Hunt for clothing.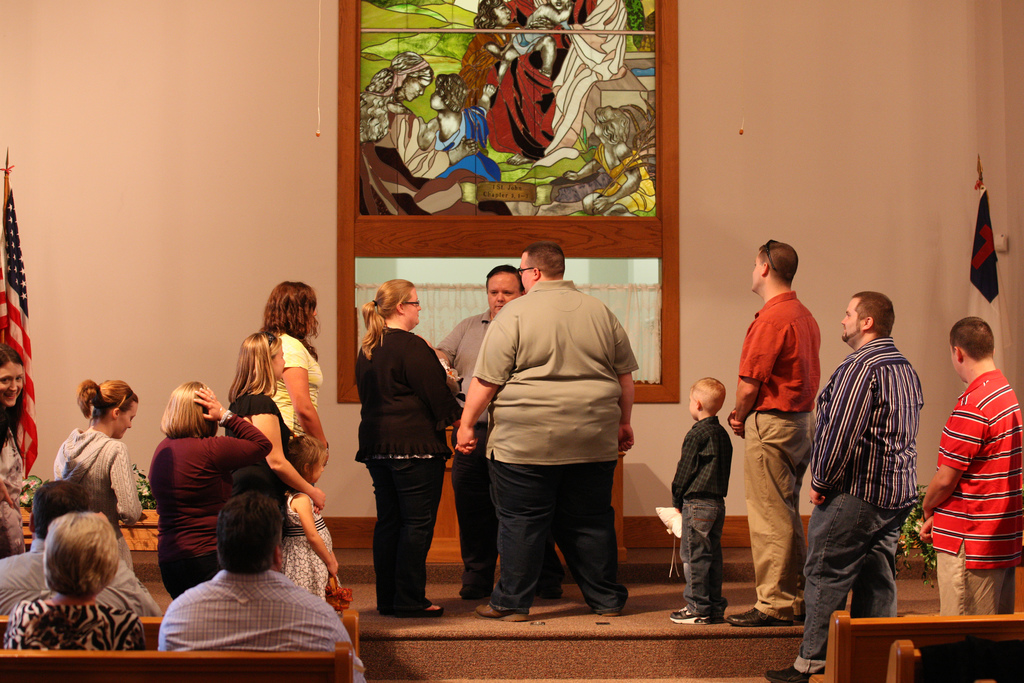
Hunted down at 44/422/147/570.
